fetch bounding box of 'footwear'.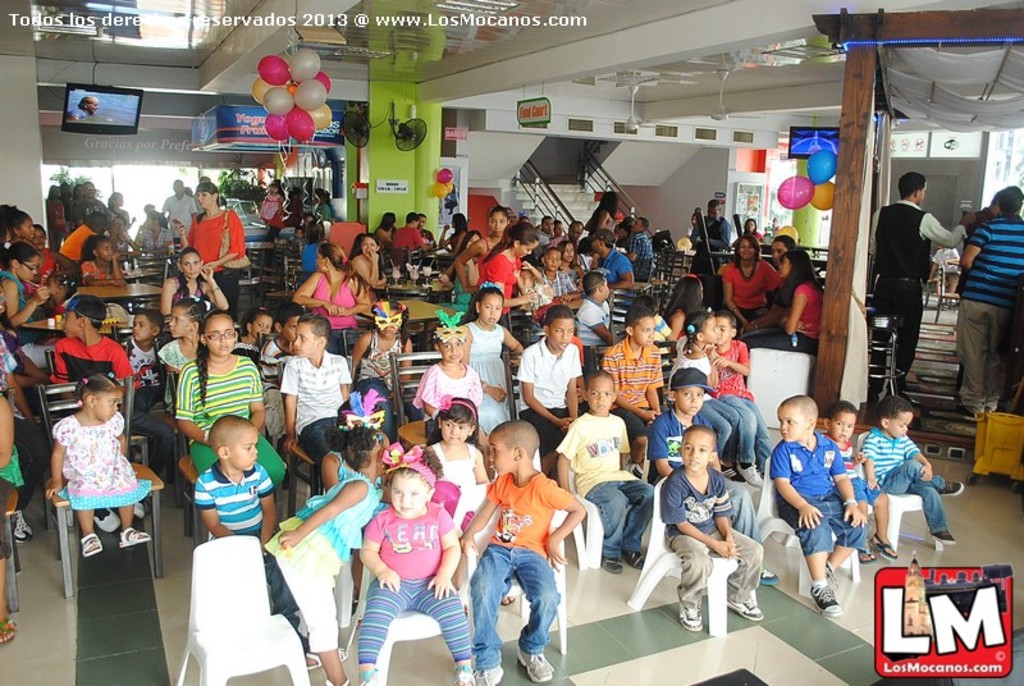
Bbox: <region>599, 554, 621, 576</region>.
